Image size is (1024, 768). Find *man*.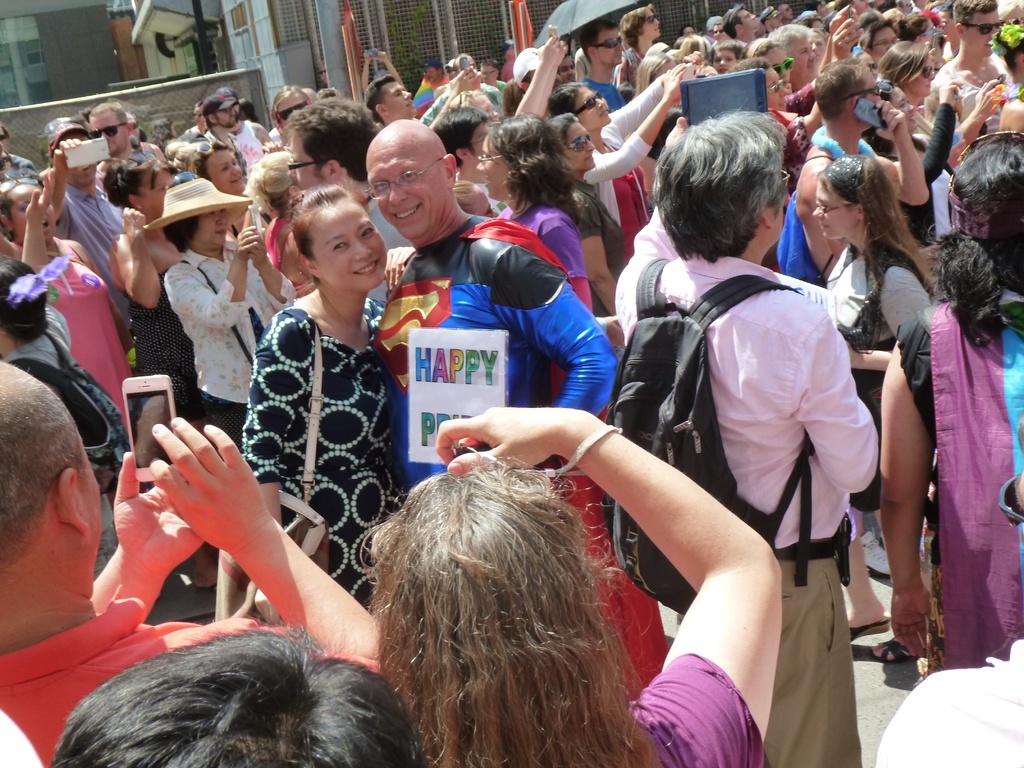
bbox=(600, 118, 890, 726).
